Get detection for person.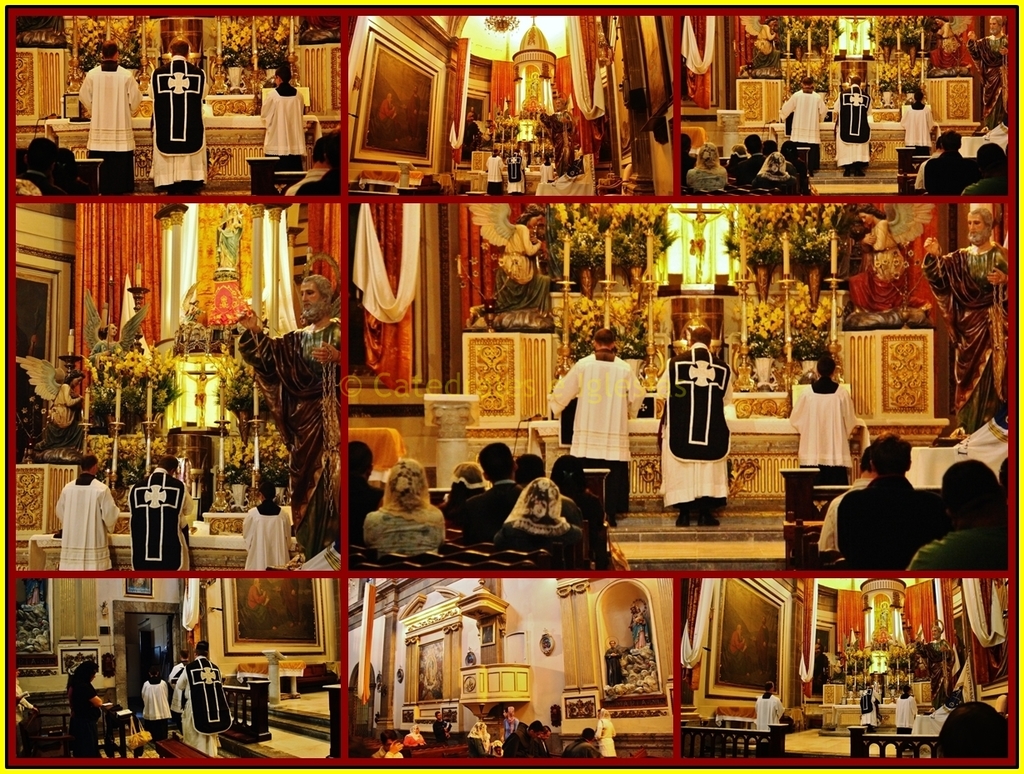
Detection: rect(741, 18, 778, 77).
